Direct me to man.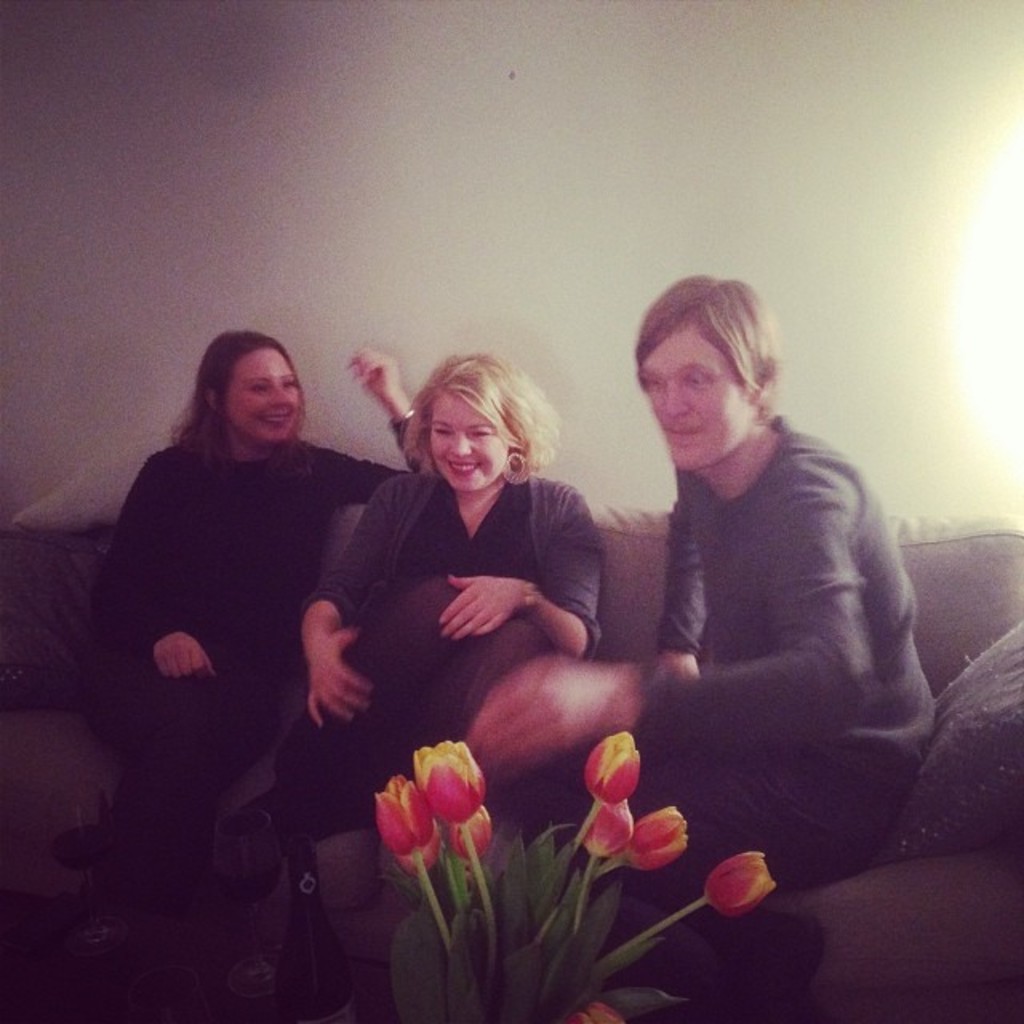
Direction: [x1=493, y1=304, x2=963, y2=915].
